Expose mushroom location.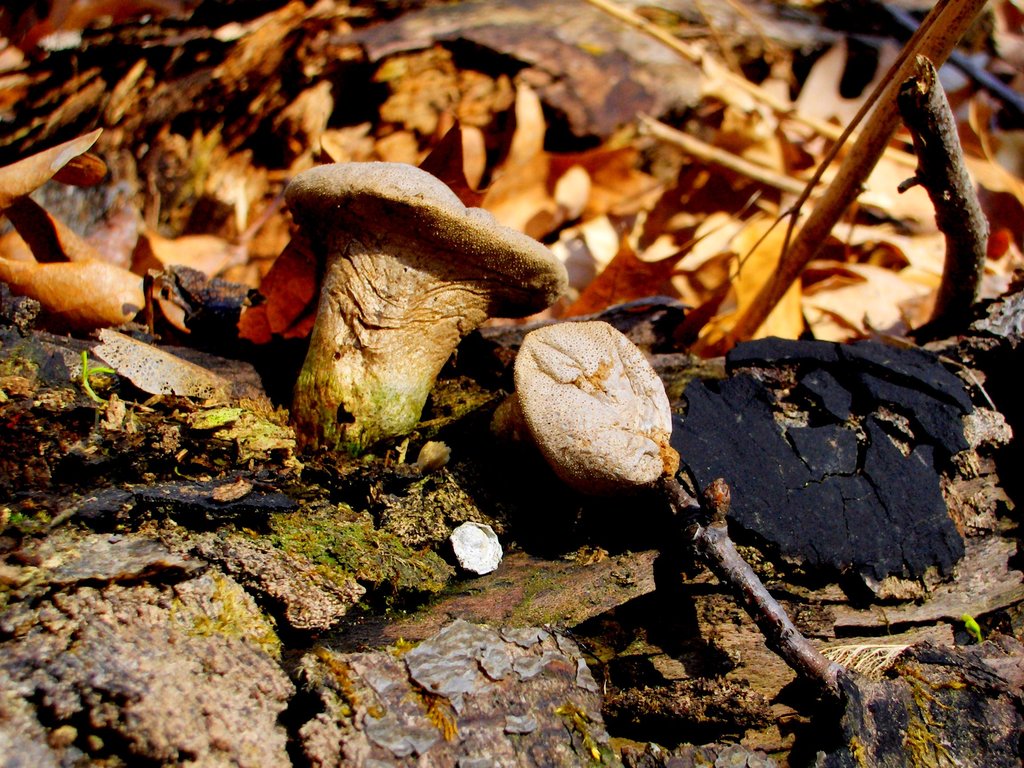
Exposed at {"left": 226, "top": 149, "right": 576, "bottom": 500}.
